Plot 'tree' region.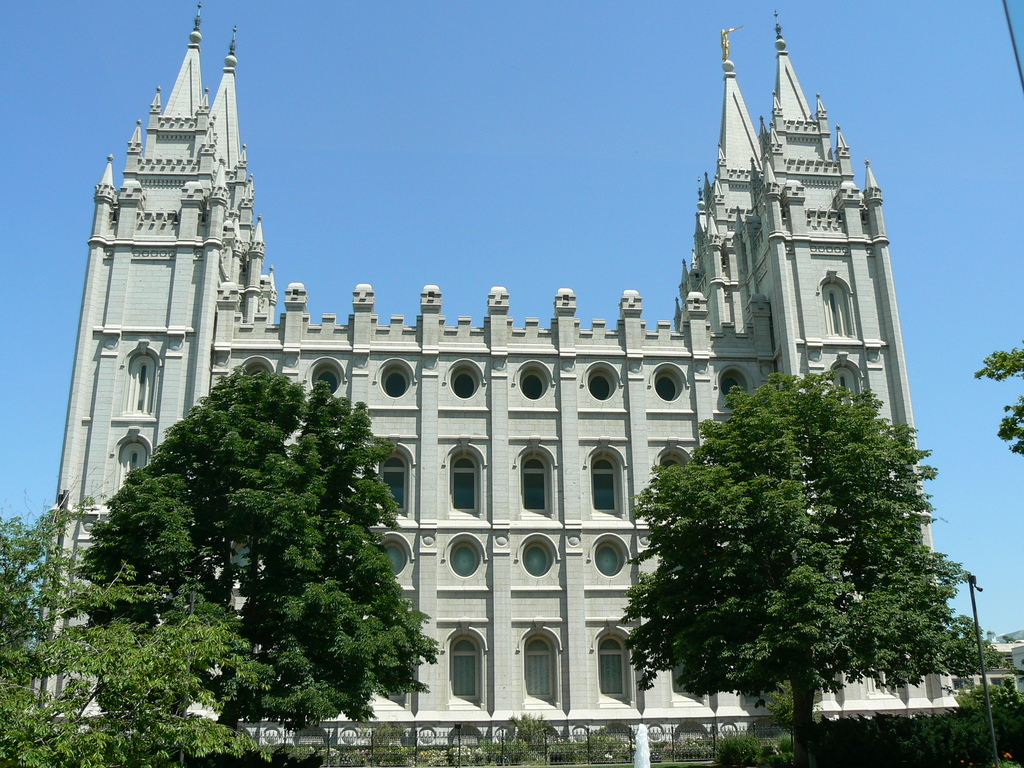
Plotted at 621 328 983 757.
